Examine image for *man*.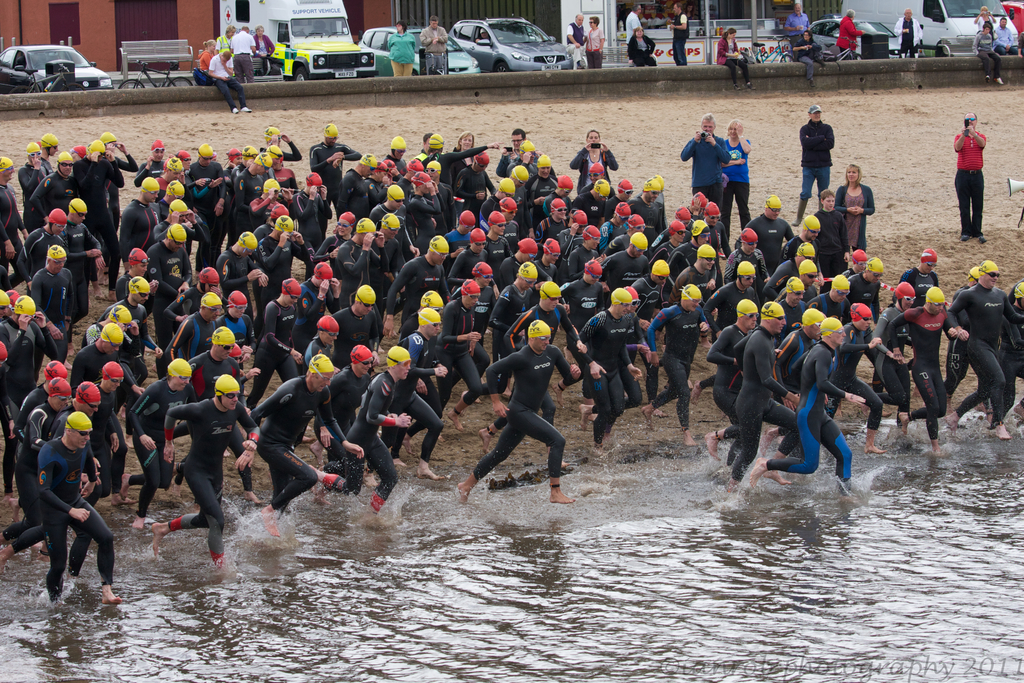
Examination result: <region>92, 359, 121, 498</region>.
